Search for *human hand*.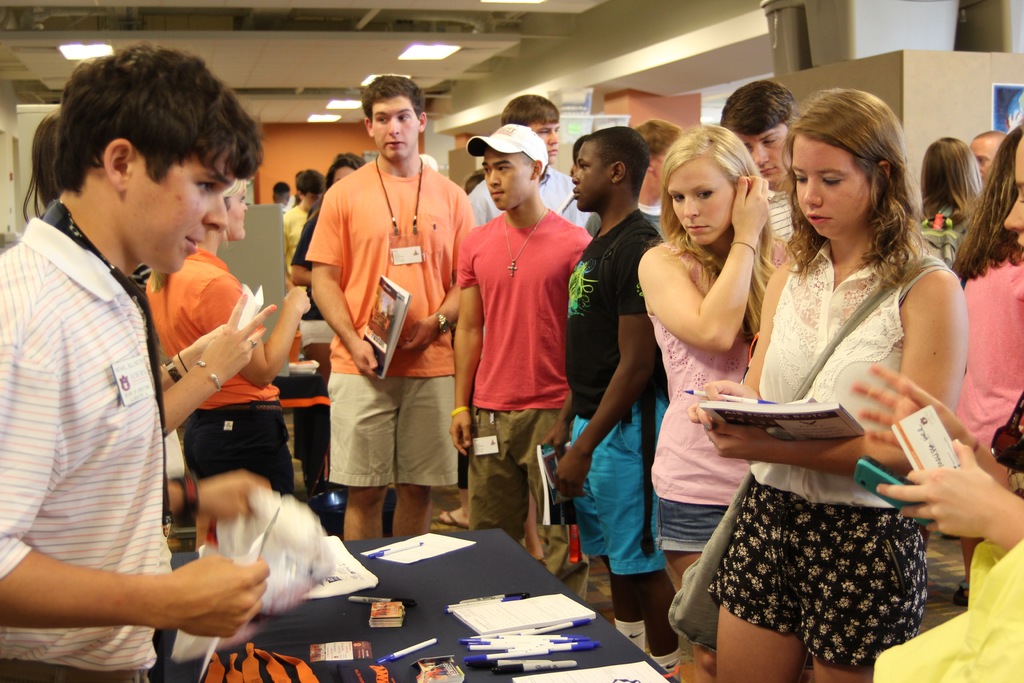
Found at left=555, top=444, right=593, bottom=502.
